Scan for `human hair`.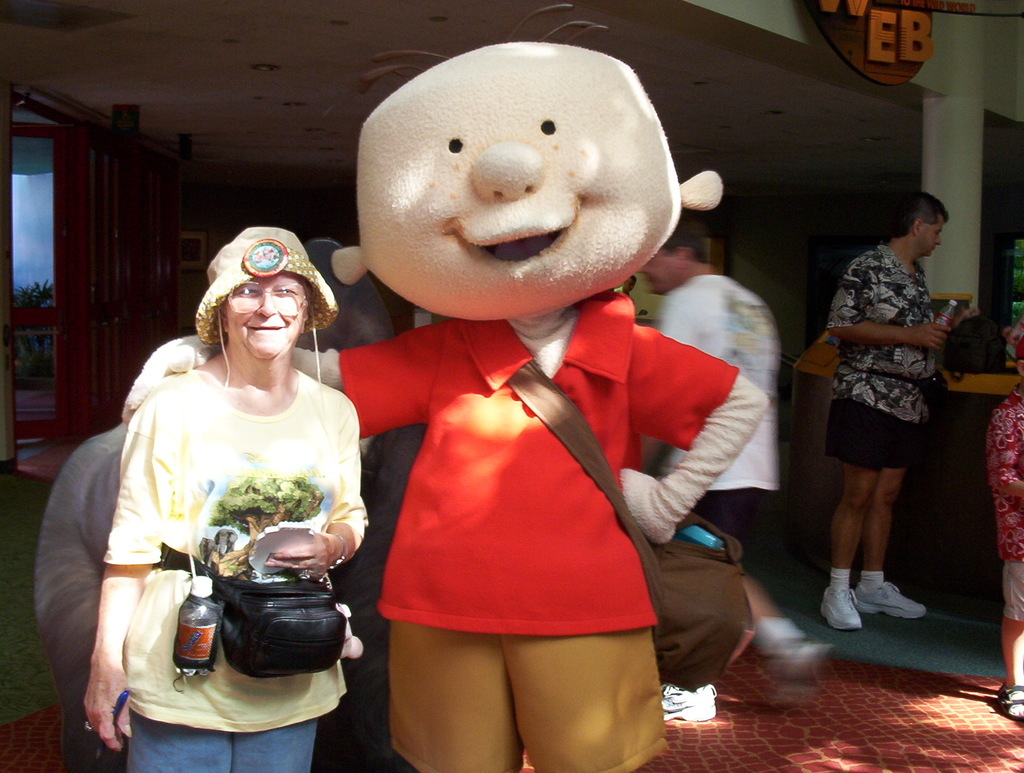
Scan result: x1=658, y1=209, x2=707, y2=263.
